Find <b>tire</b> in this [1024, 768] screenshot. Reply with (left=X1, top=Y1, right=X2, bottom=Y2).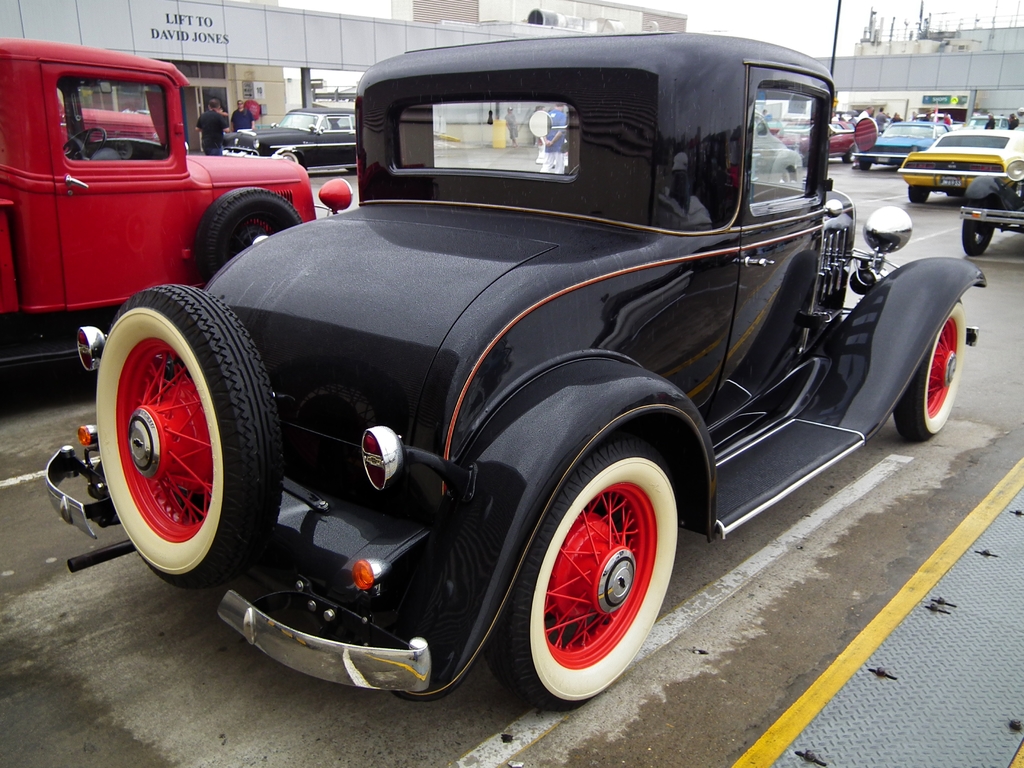
(left=963, top=212, right=992, bottom=257).
